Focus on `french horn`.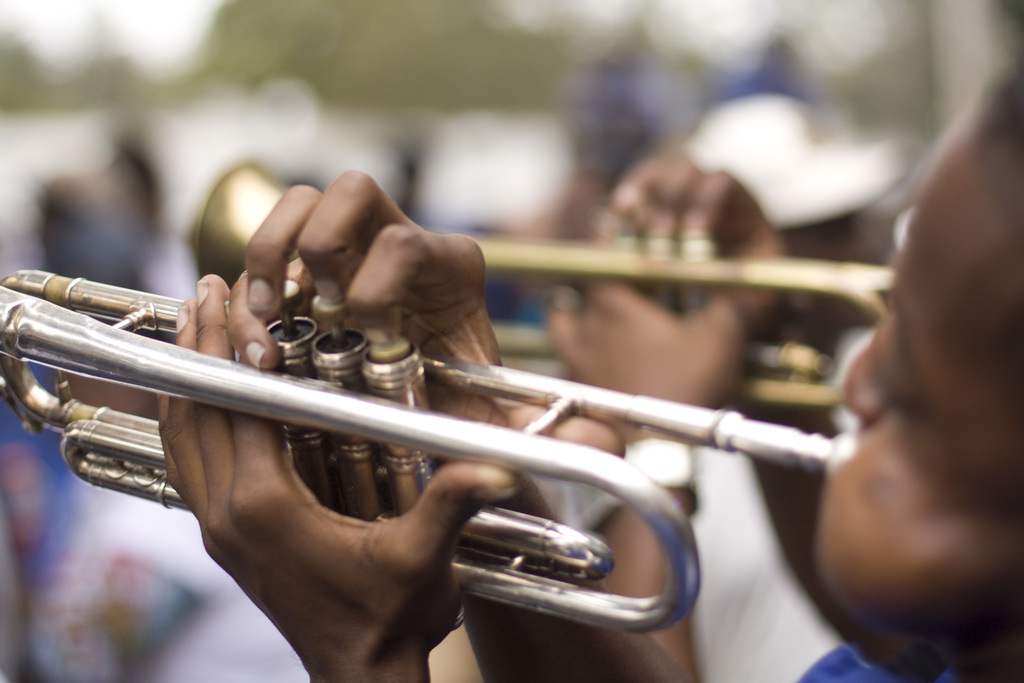
Focused at box=[0, 258, 844, 617].
